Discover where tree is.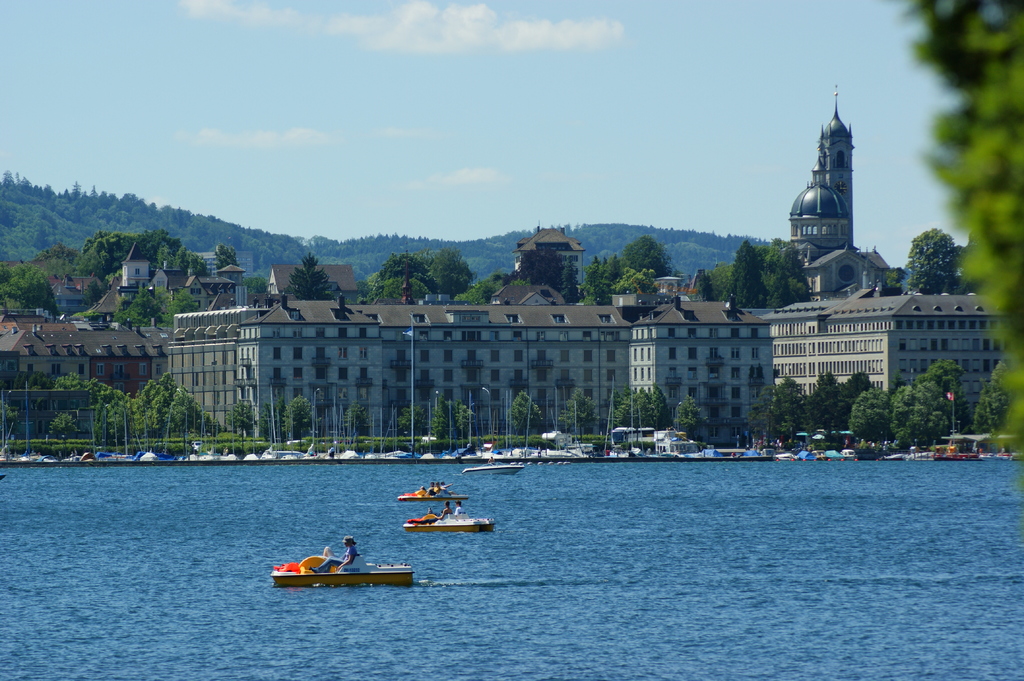
Discovered at bbox=(767, 383, 819, 447).
